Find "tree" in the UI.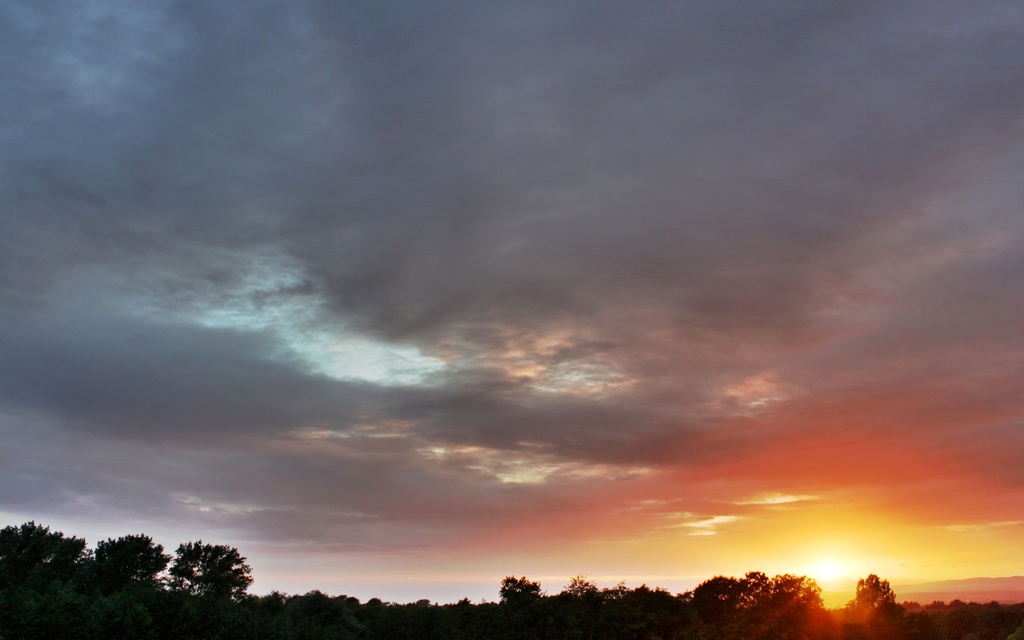
UI element at 730 568 769 605.
